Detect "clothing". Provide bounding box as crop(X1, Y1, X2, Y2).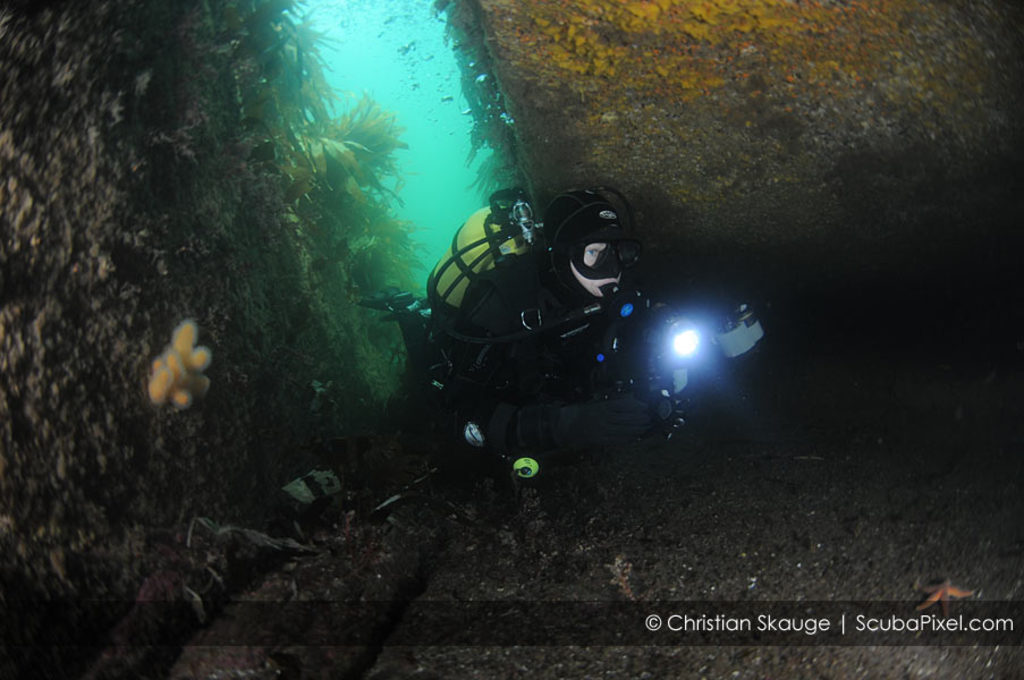
crop(456, 246, 640, 405).
